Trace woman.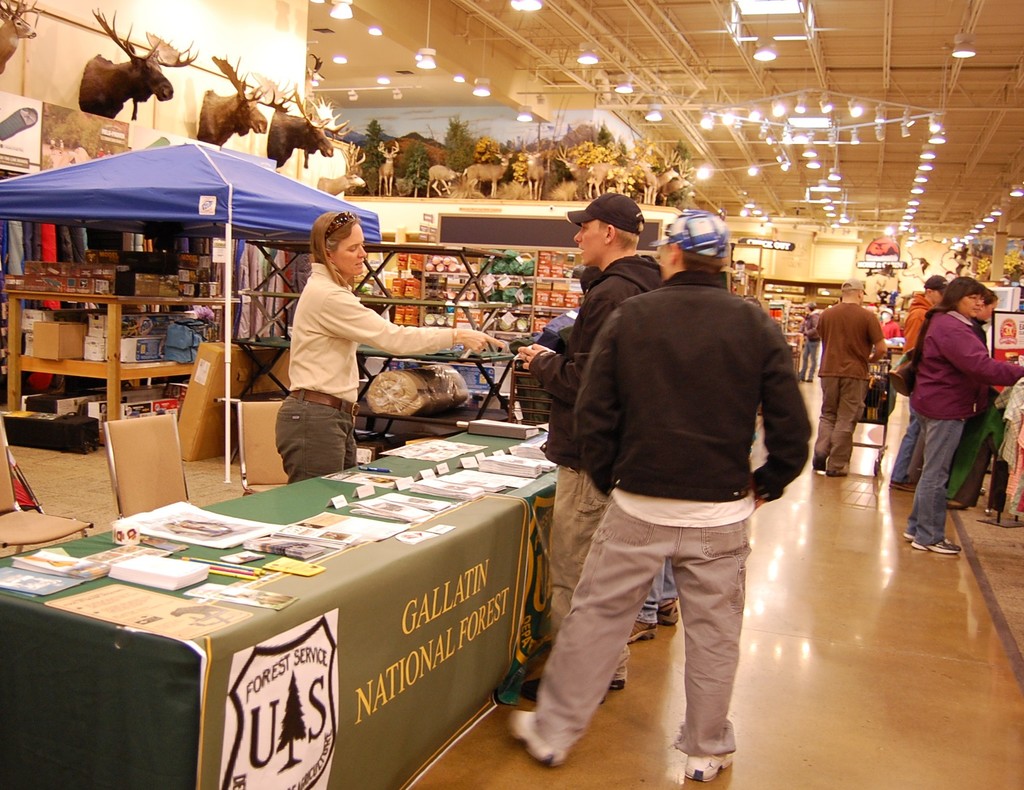
Traced to crop(881, 257, 1007, 563).
